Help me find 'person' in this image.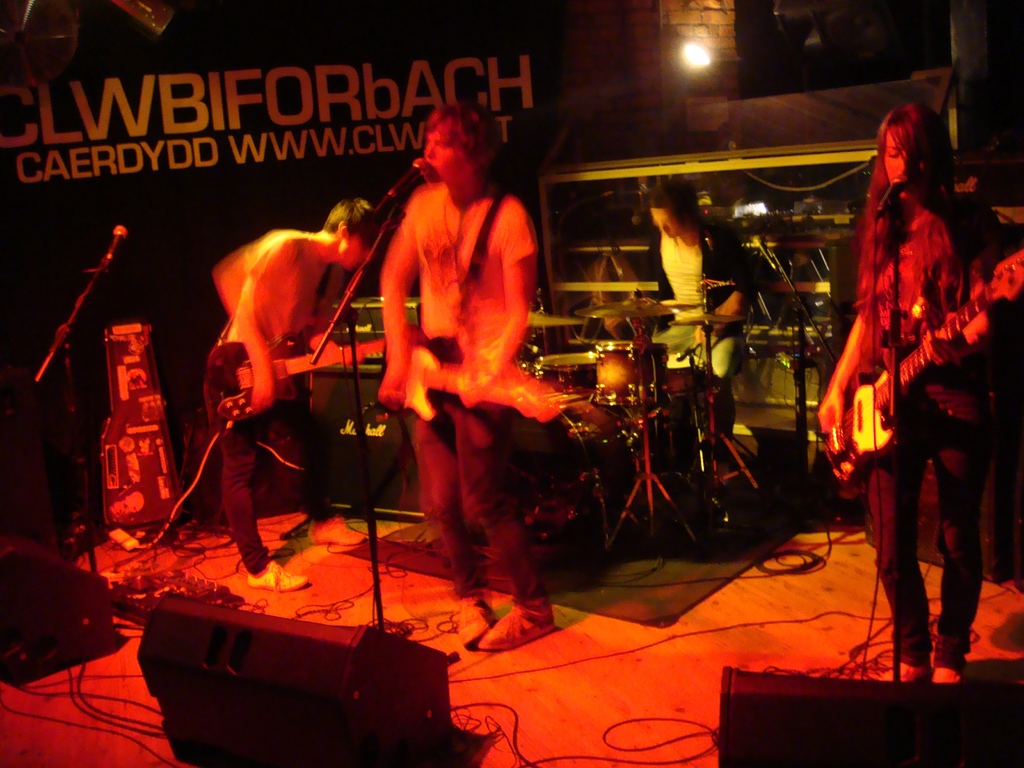
Found it: pyautogui.locateOnScreen(194, 195, 376, 590).
